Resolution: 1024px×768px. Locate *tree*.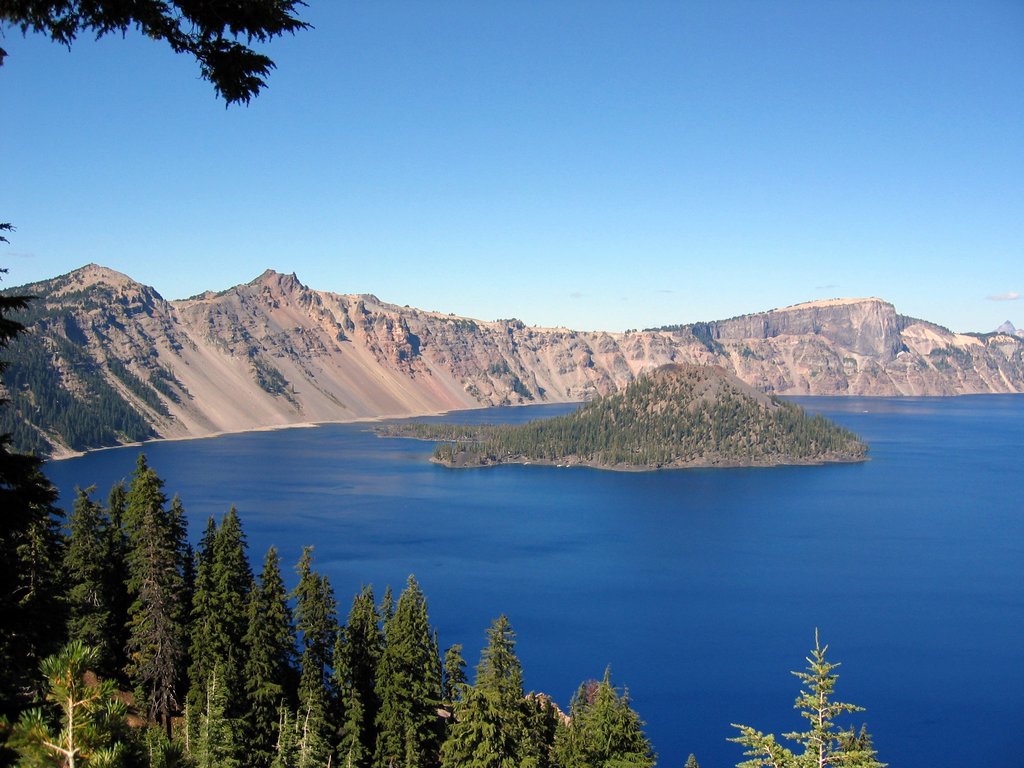
x1=686 y1=754 x2=697 y2=767.
